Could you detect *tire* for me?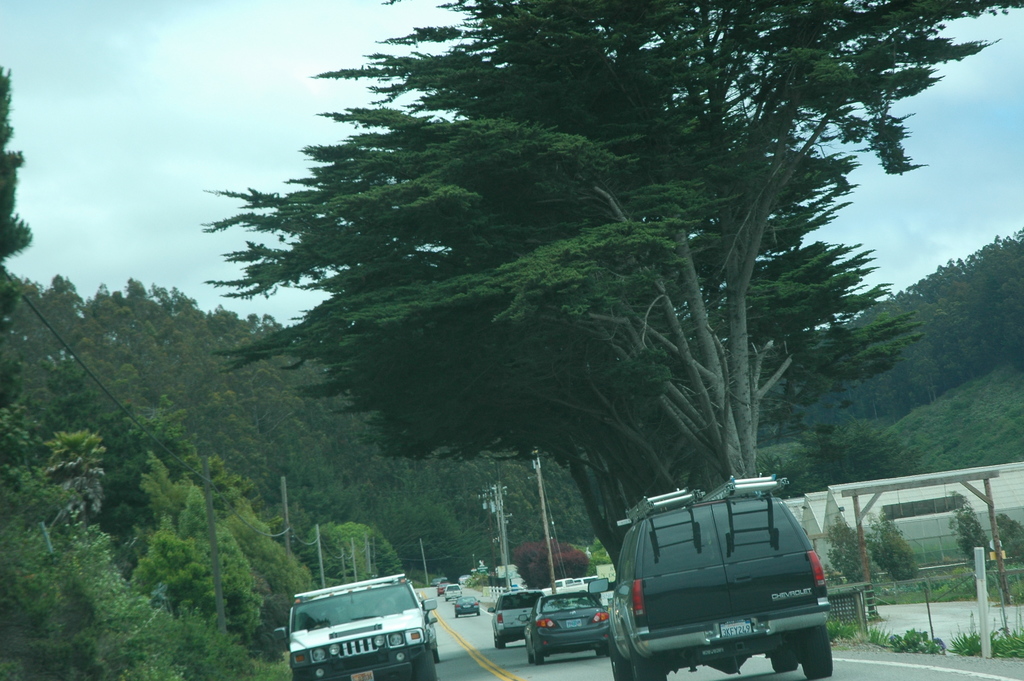
Detection result: box(611, 639, 632, 680).
